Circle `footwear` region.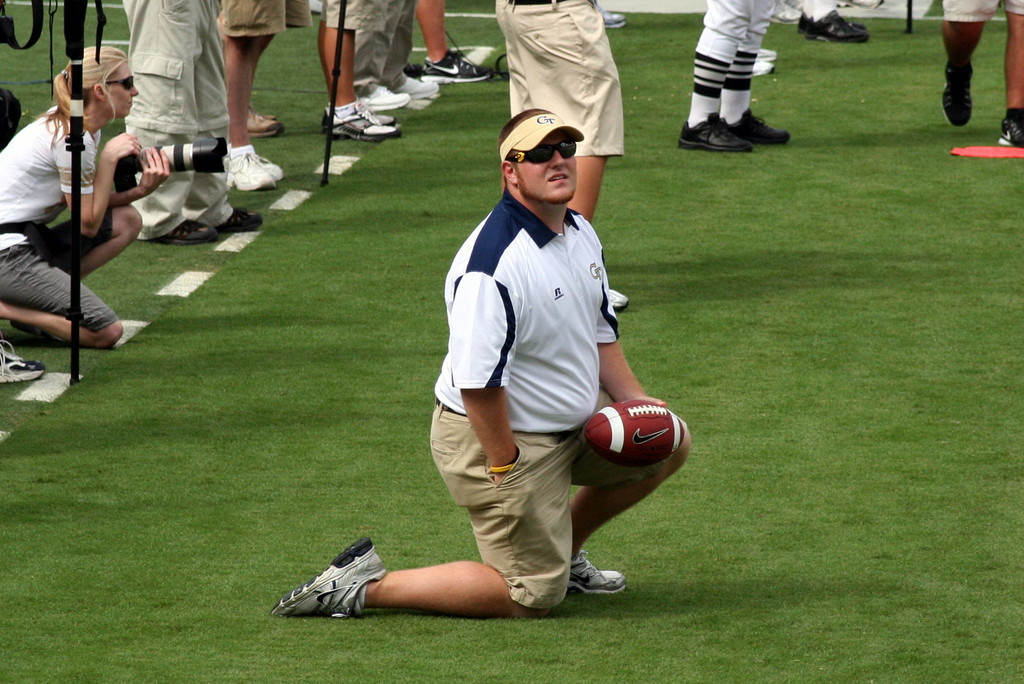
Region: left=1001, top=111, right=1023, bottom=147.
